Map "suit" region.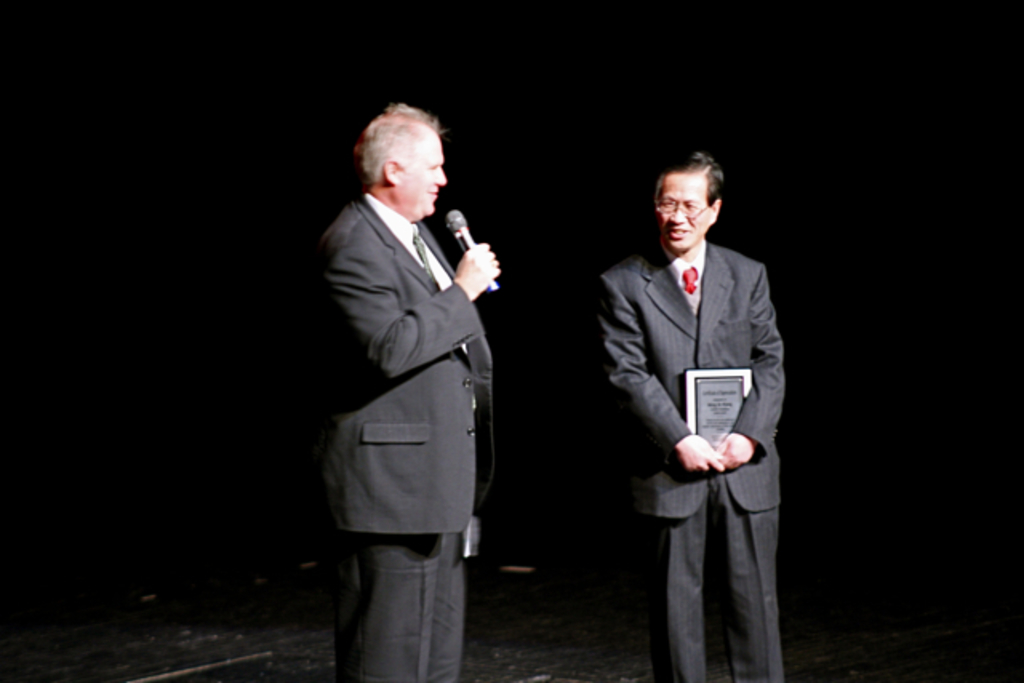
Mapped to box(310, 192, 499, 681).
